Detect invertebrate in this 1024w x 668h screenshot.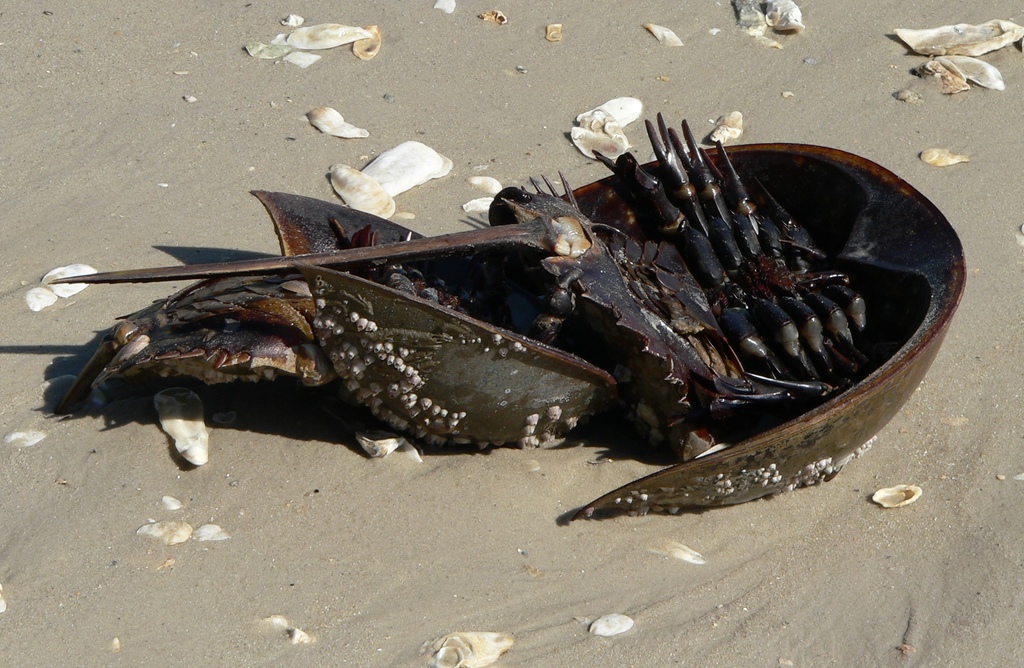
Detection: region(921, 145, 971, 168).
